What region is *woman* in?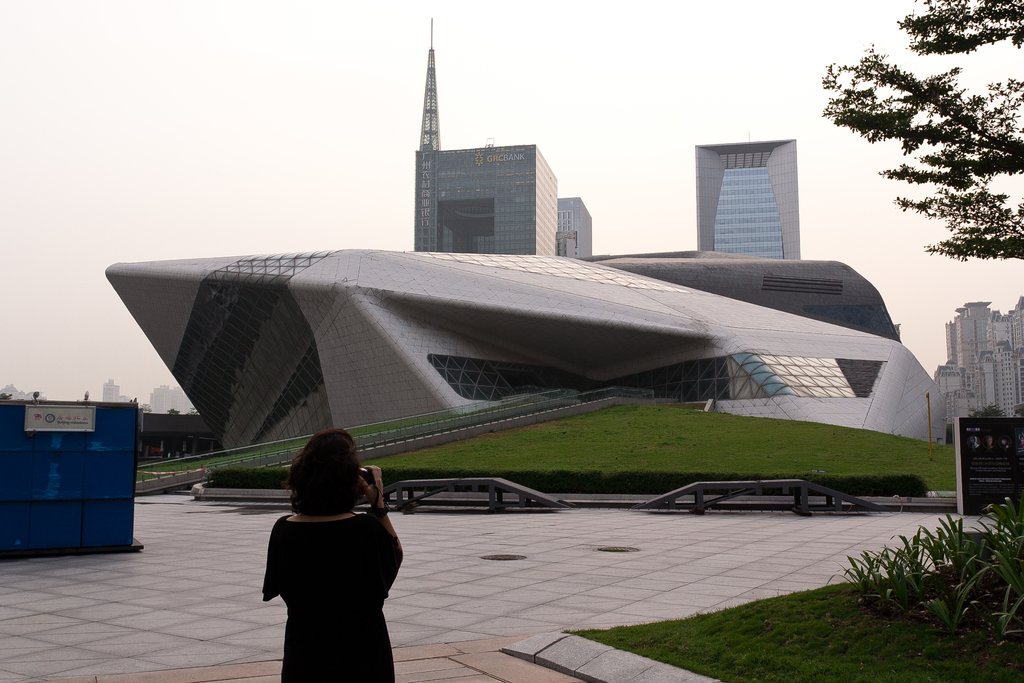
bbox=[252, 432, 404, 668].
